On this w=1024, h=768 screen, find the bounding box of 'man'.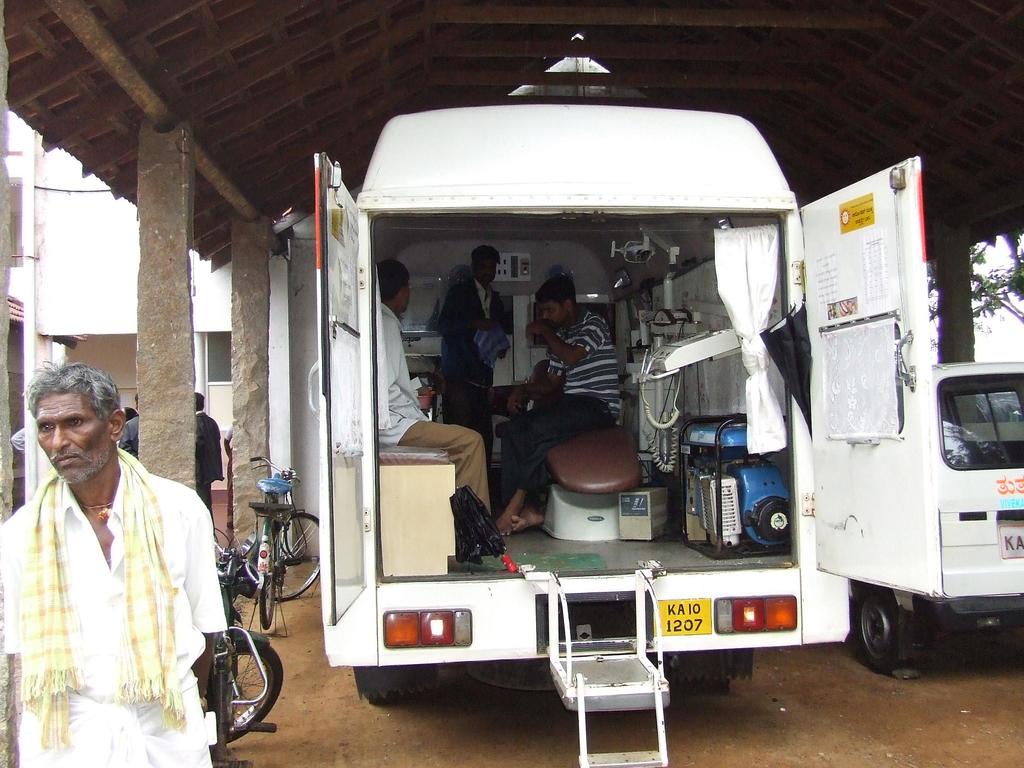
Bounding box: bbox(376, 259, 495, 518).
